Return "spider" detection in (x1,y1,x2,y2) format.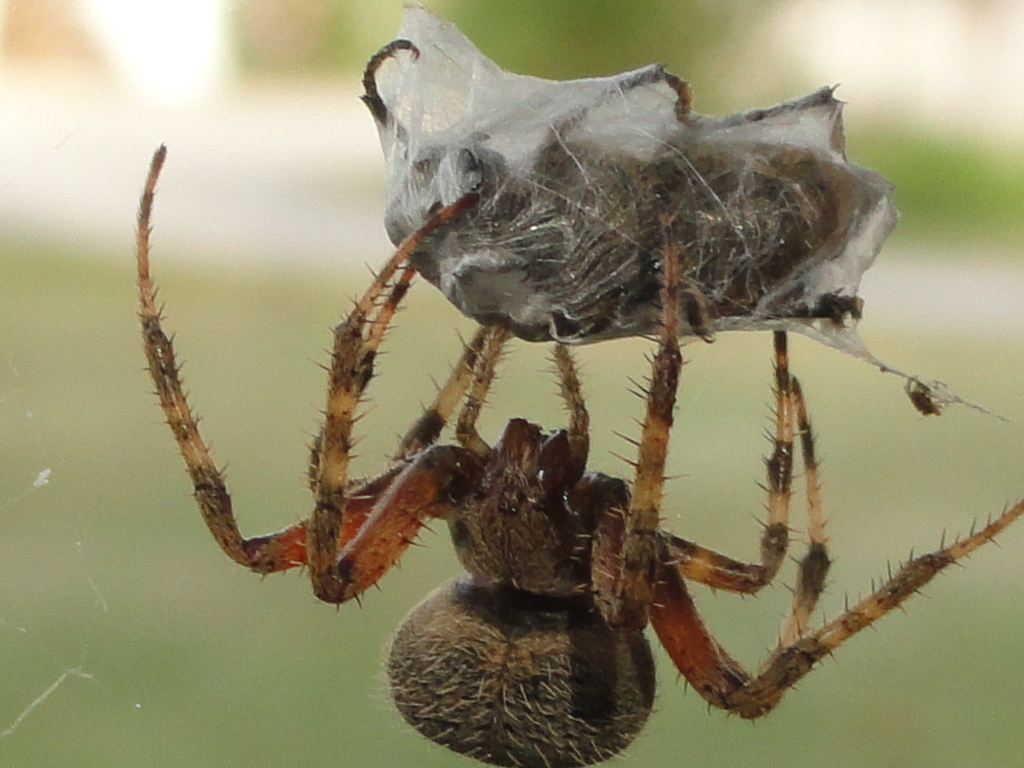
(130,140,1023,767).
